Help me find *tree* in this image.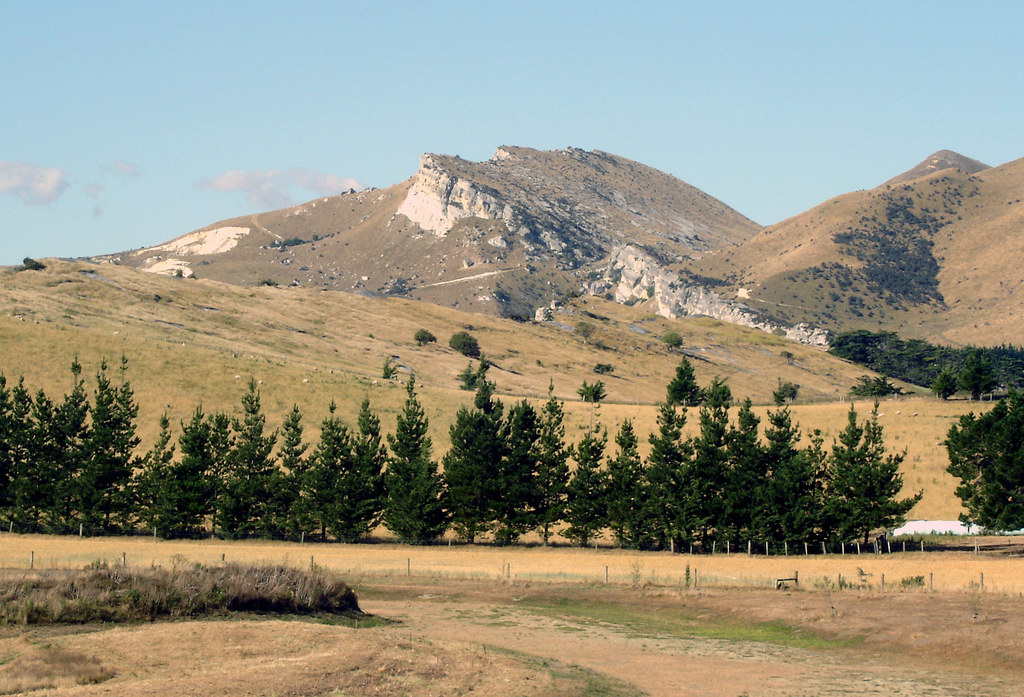
Found it: [left=692, top=409, right=728, bottom=557].
